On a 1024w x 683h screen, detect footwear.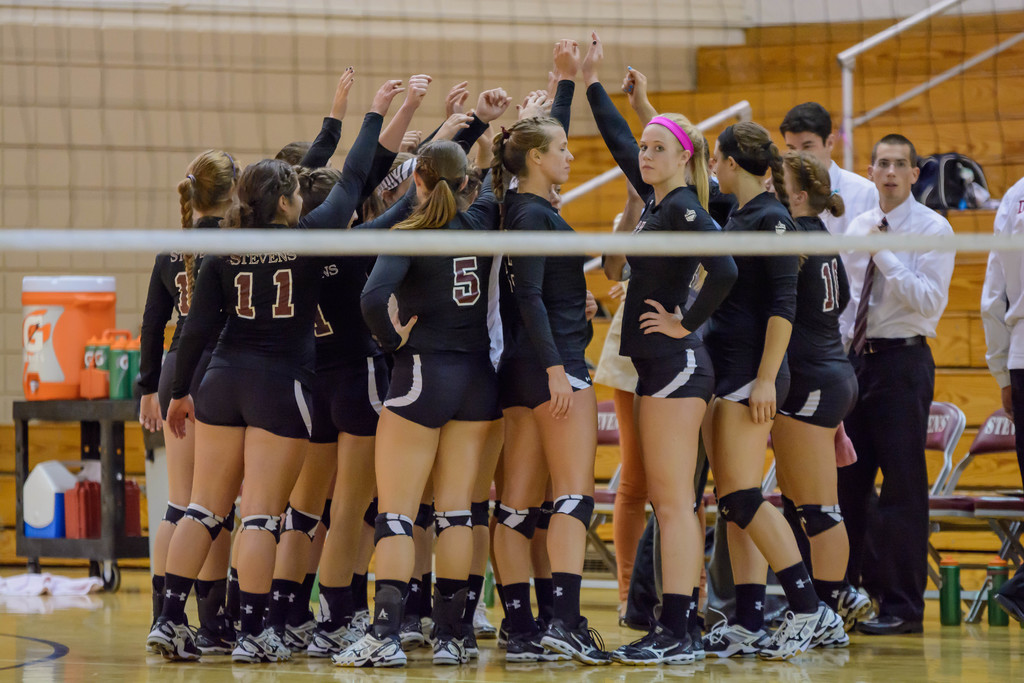
pyautogui.locateOnScreen(756, 593, 852, 658).
